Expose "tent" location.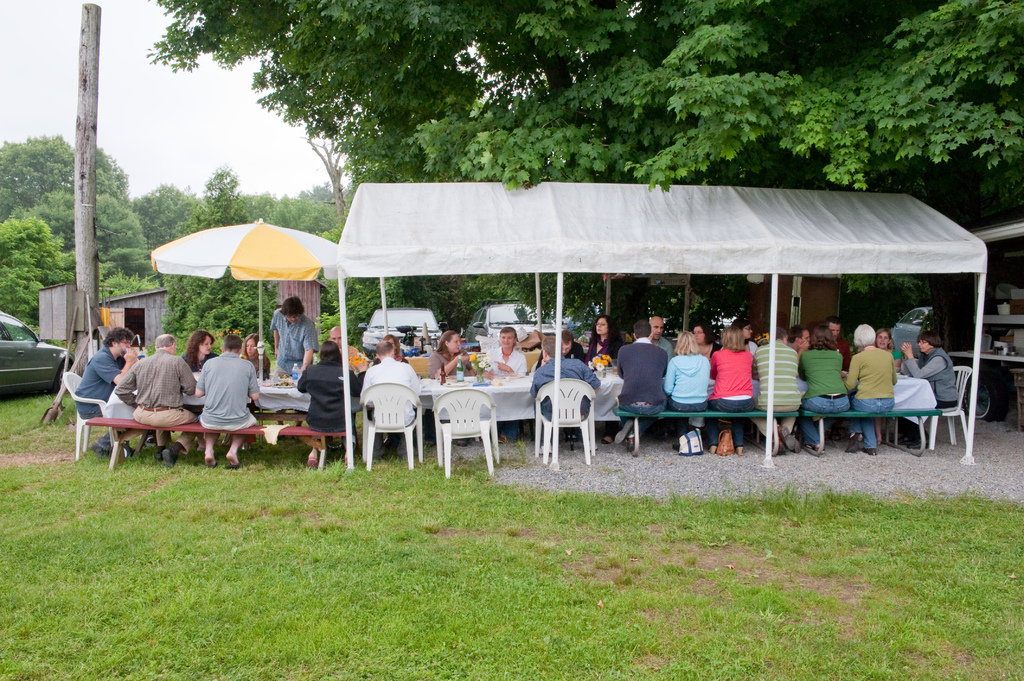
Exposed at <box>276,166,1014,460</box>.
